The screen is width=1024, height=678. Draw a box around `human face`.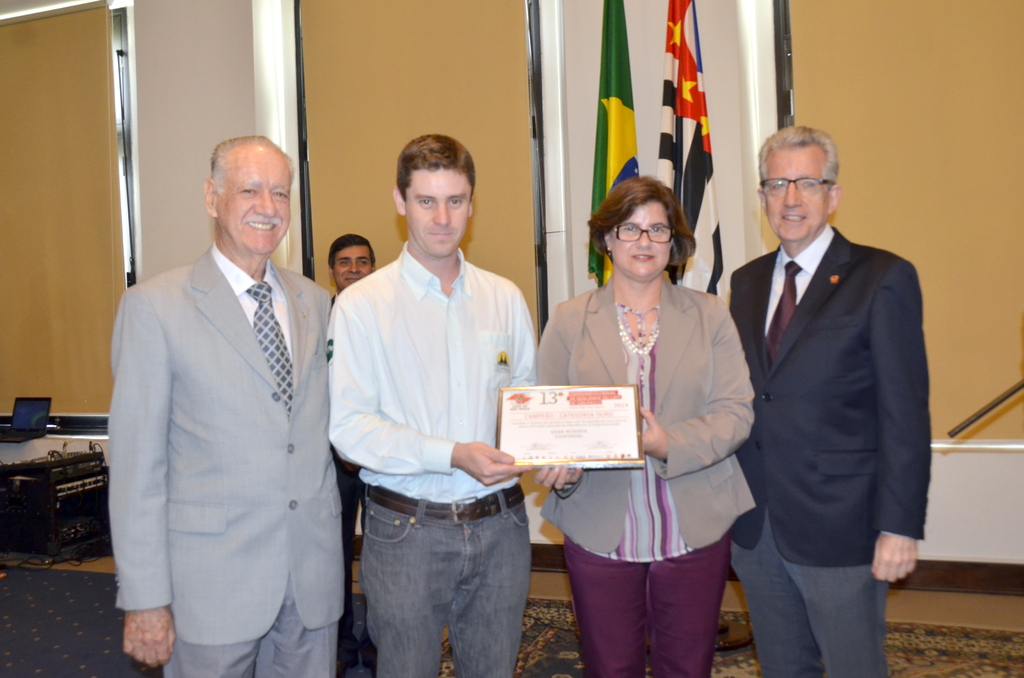
box=[766, 140, 828, 244].
